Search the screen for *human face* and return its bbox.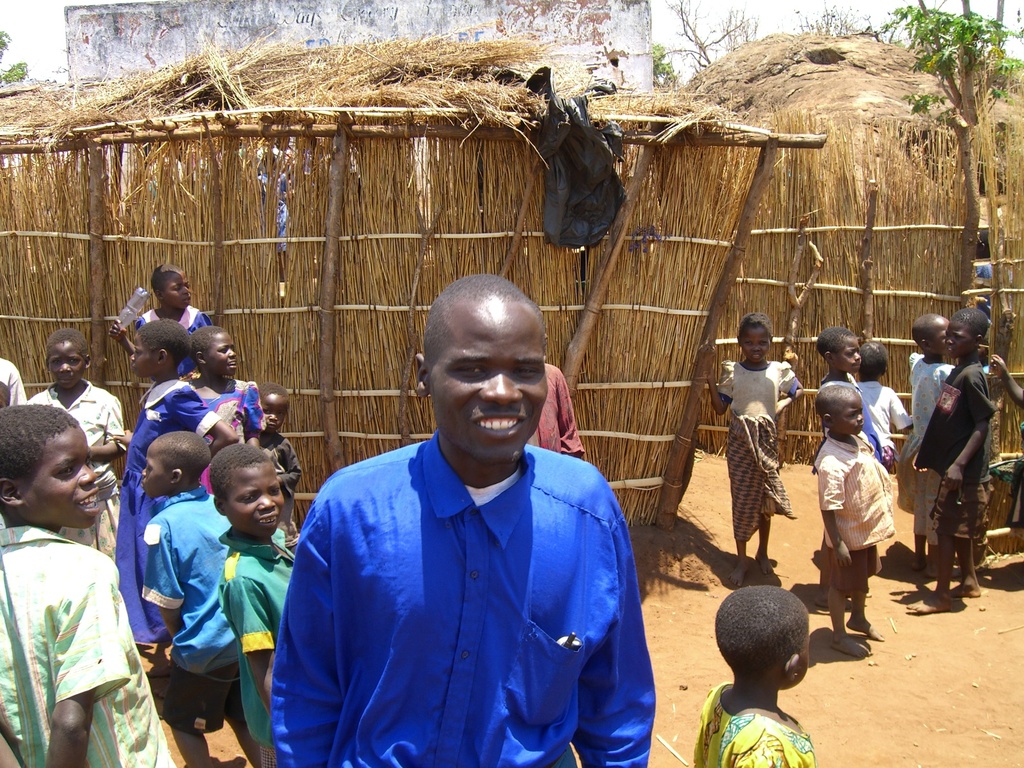
Found: [739, 328, 770, 364].
